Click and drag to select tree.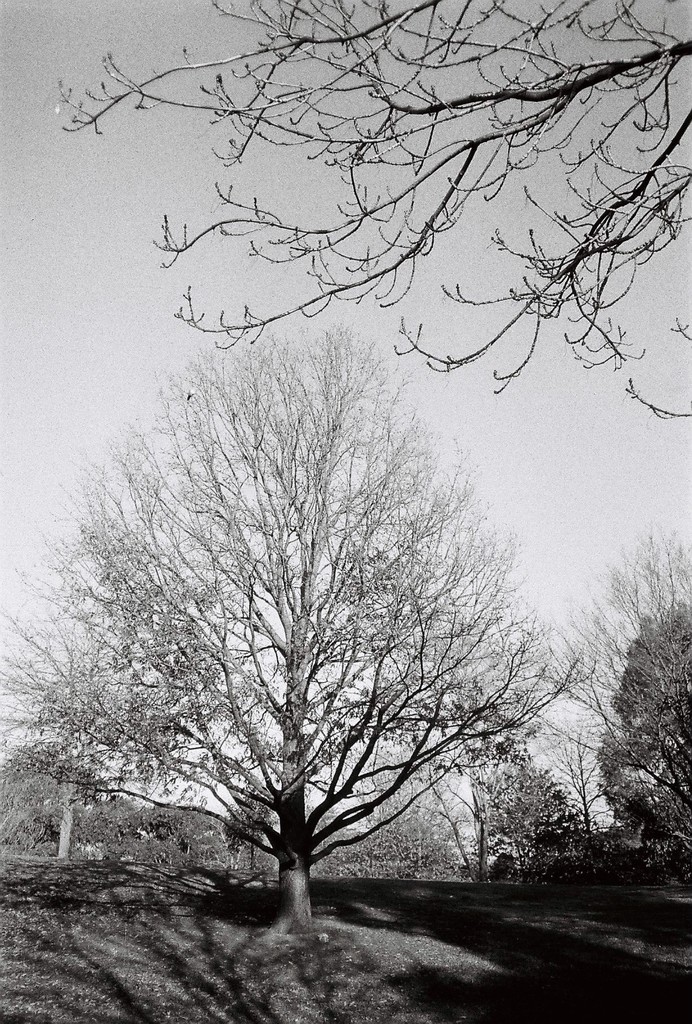
Selection: [left=0, top=321, right=565, bottom=960].
